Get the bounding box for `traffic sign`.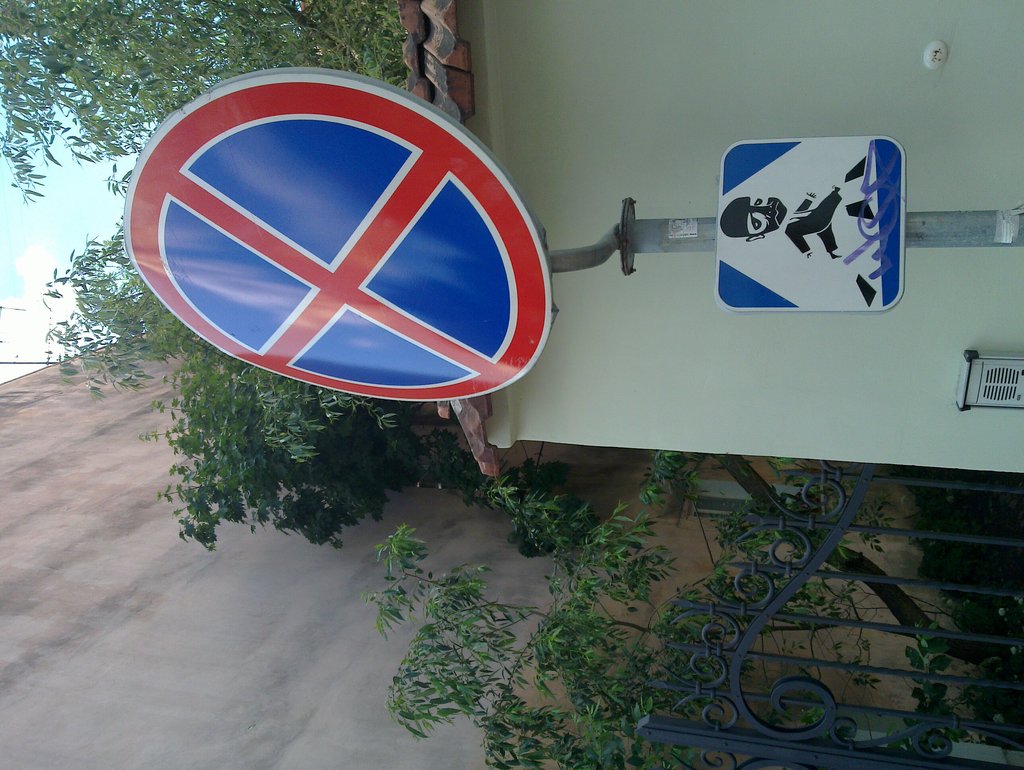
select_region(125, 74, 551, 404).
